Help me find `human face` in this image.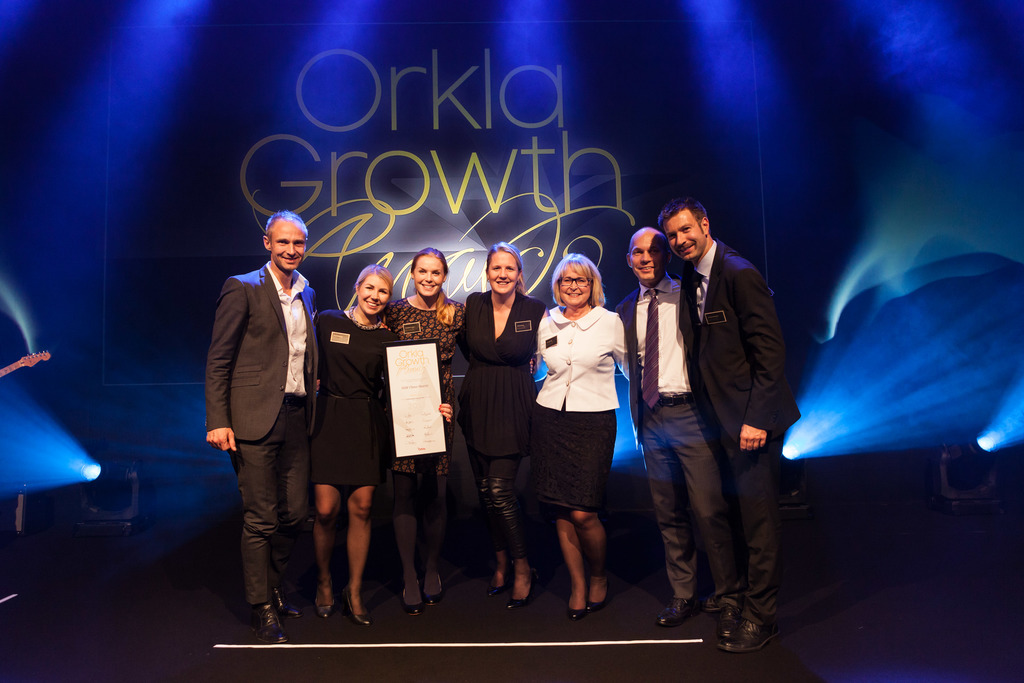
Found it: <box>626,235,668,283</box>.
